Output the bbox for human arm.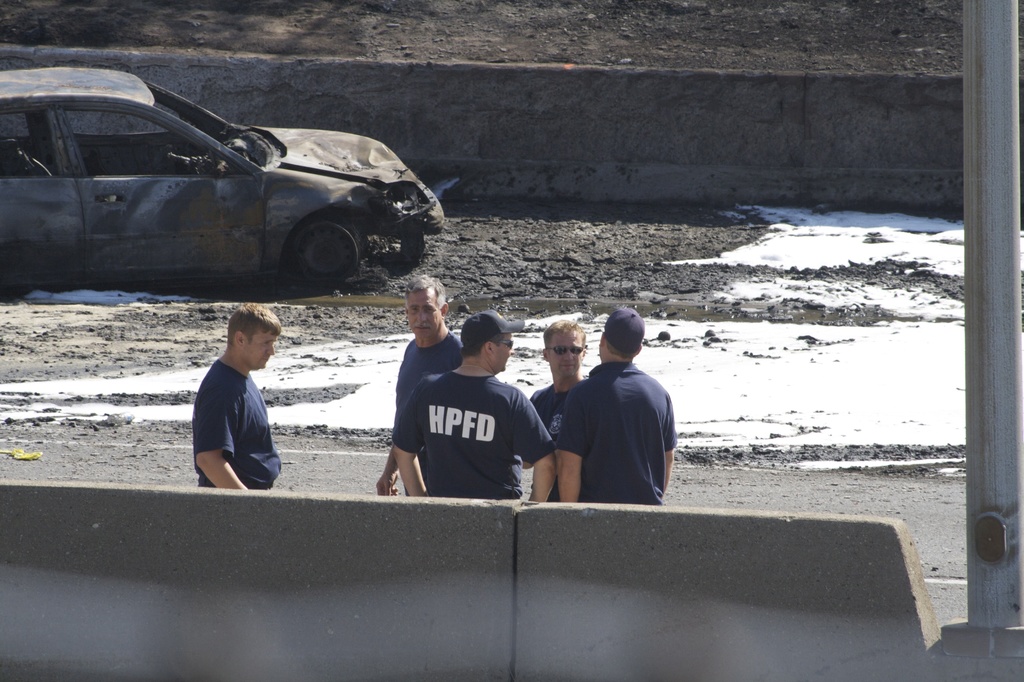
[left=664, top=396, right=674, bottom=489].
